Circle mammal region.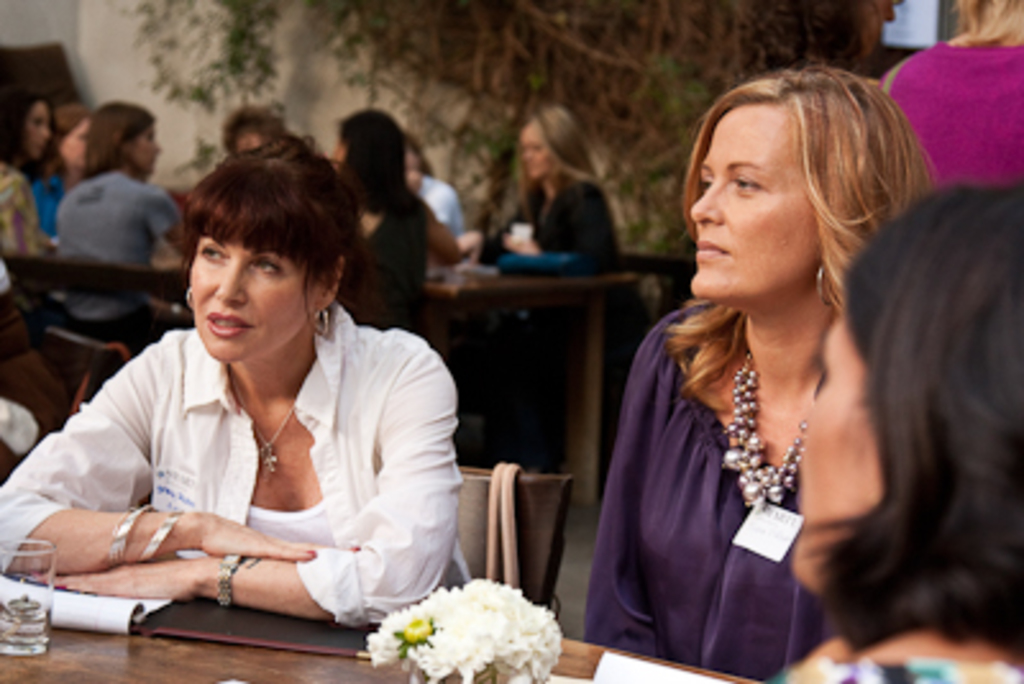
Region: 586,49,937,681.
